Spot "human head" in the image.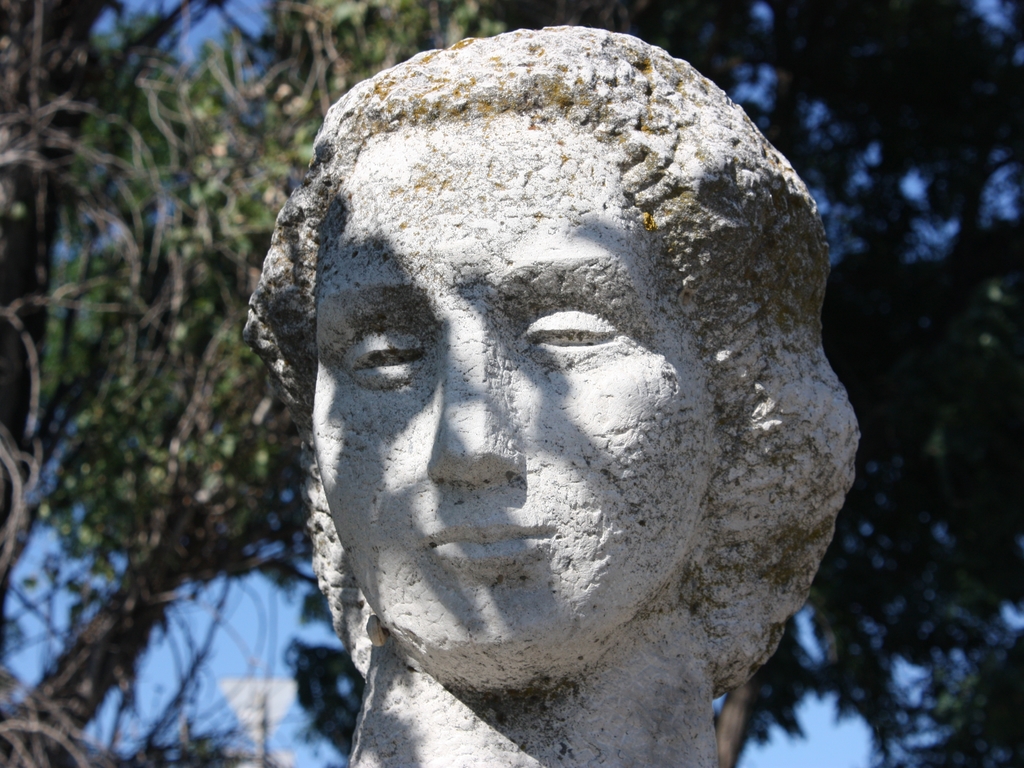
"human head" found at x1=245, y1=19, x2=861, y2=693.
